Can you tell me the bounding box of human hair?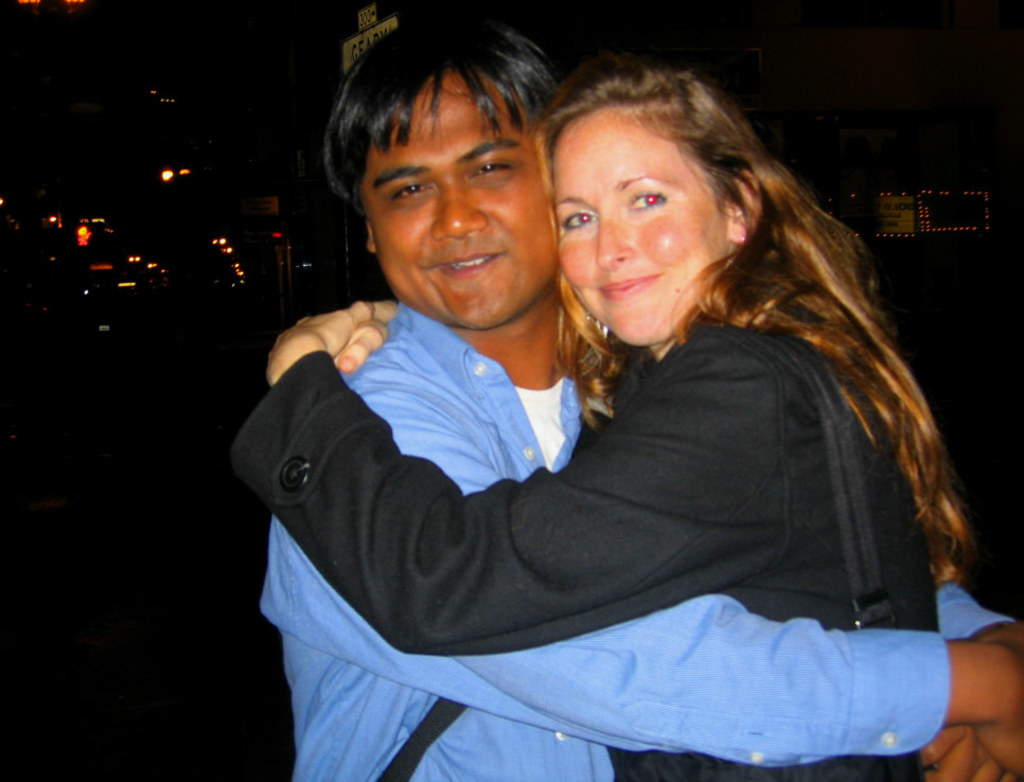
region(322, 12, 564, 225).
